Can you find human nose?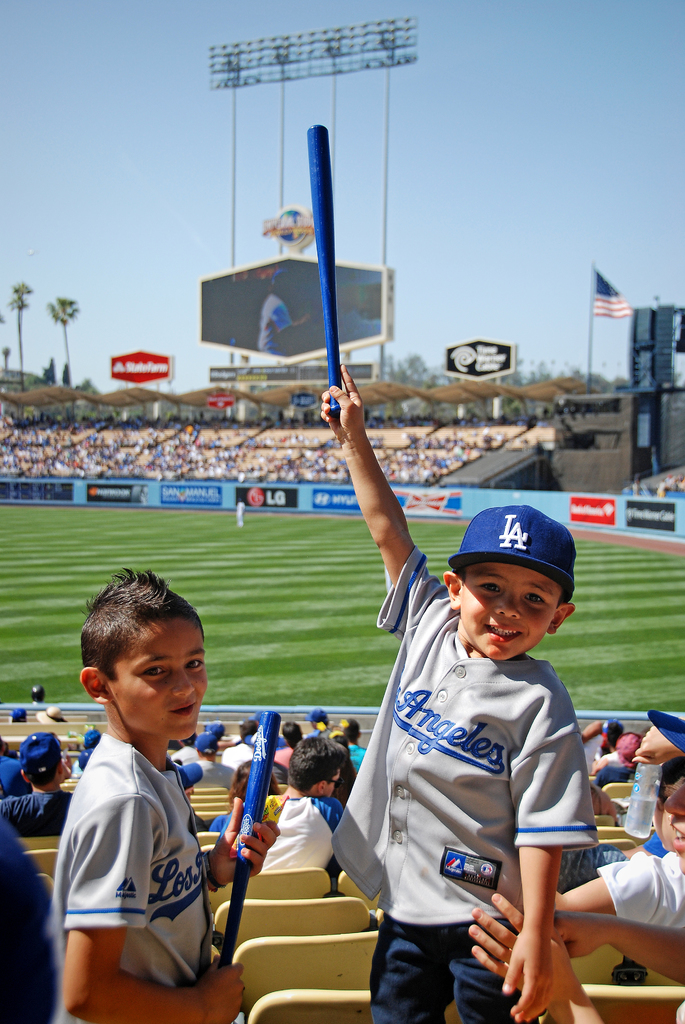
Yes, bounding box: box(497, 596, 525, 619).
